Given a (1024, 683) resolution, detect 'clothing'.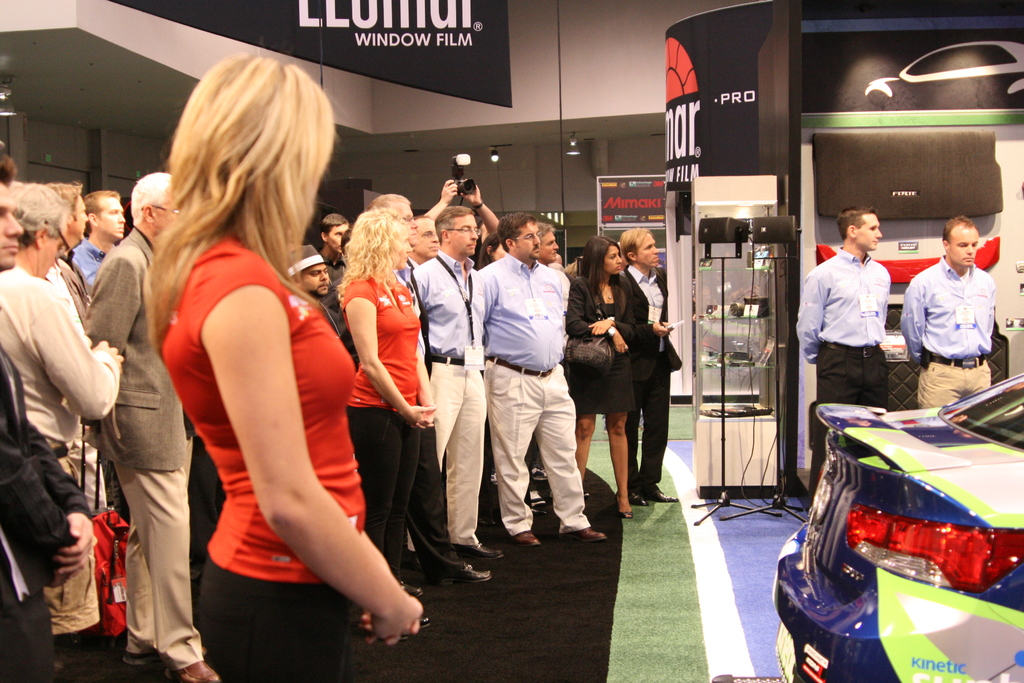
x1=893 y1=251 x2=1023 y2=421.
